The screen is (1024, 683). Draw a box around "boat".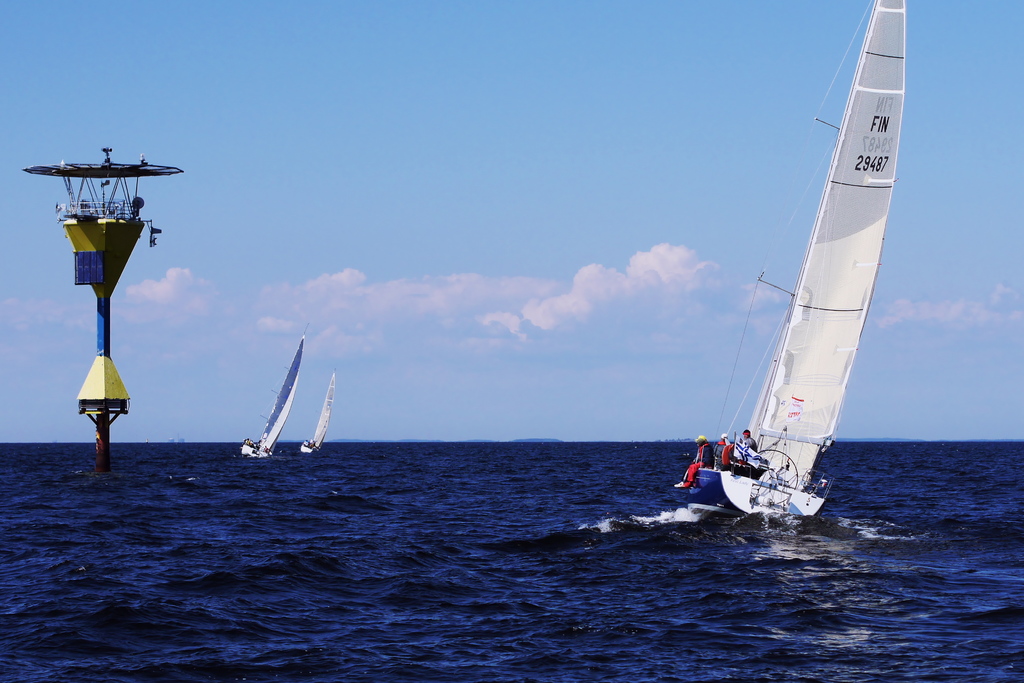
<box>662,9,916,545</box>.
